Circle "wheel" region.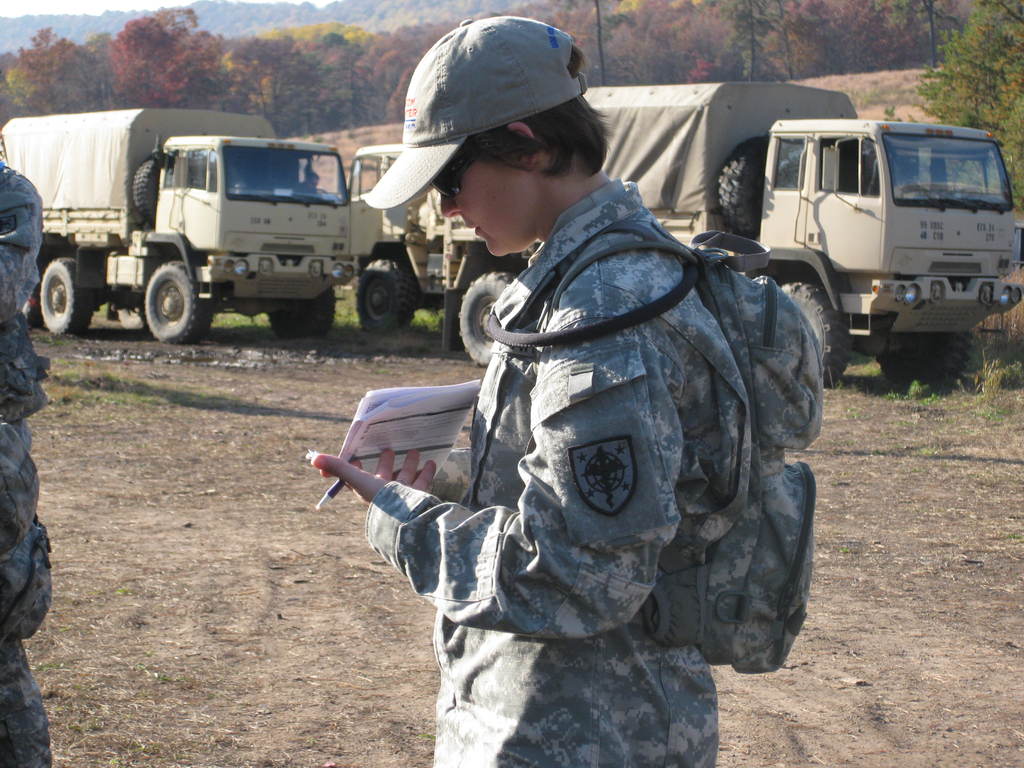
Region: <bbox>351, 253, 412, 324</bbox>.
